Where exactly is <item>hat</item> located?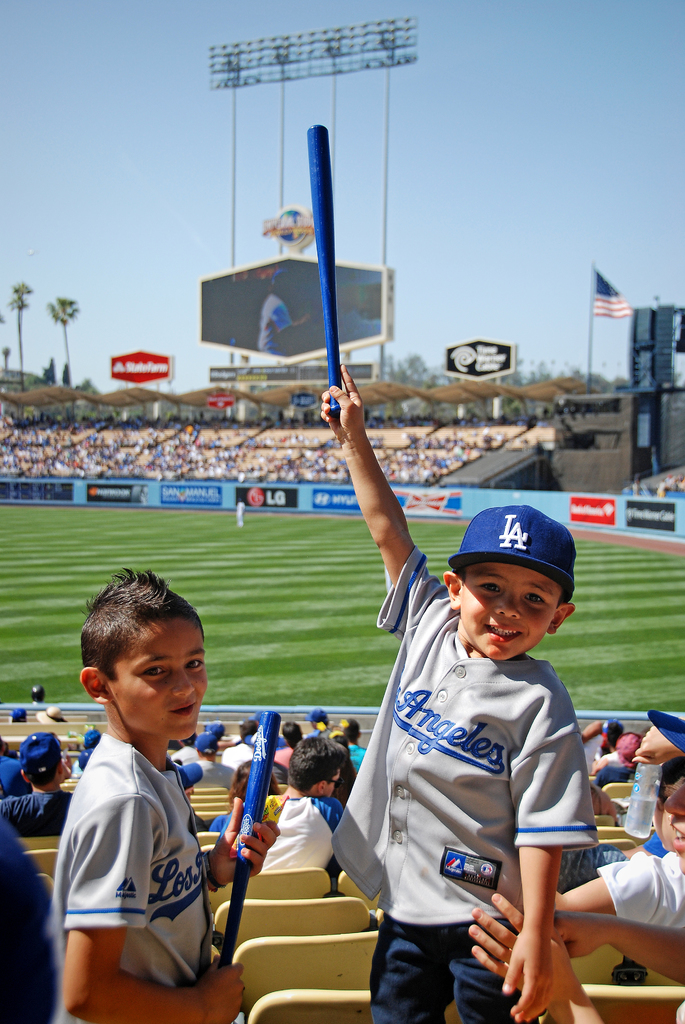
Its bounding box is x1=647, y1=708, x2=684, y2=751.
